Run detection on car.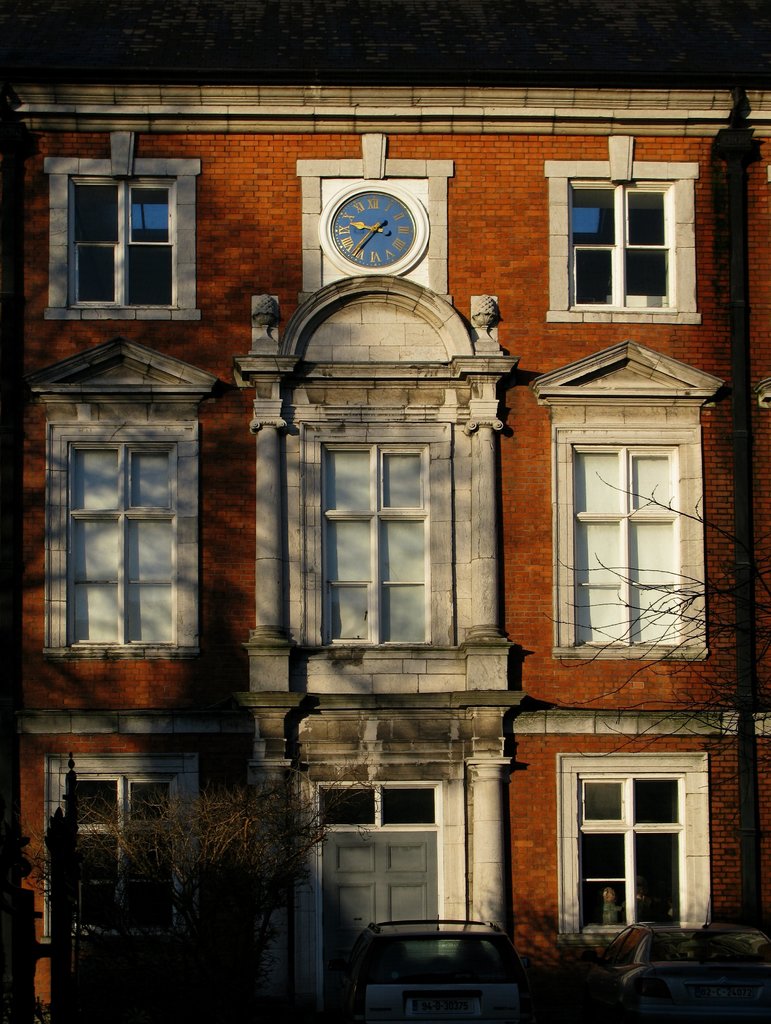
Result: 336,918,534,1023.
